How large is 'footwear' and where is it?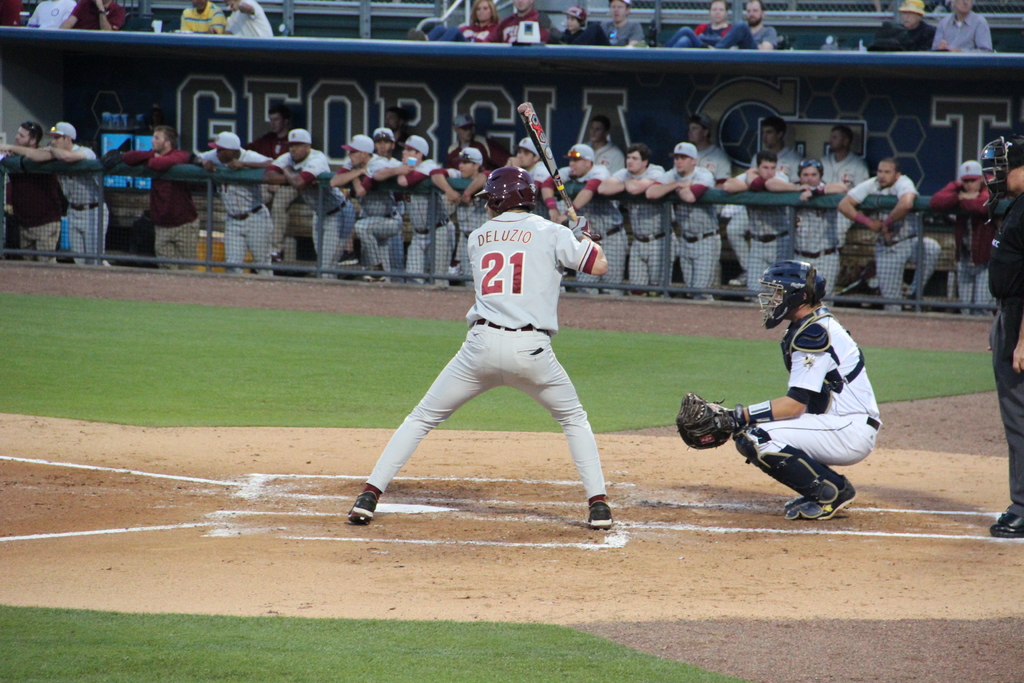
Bounding box: bbox=[789, 477, 857, 524].
